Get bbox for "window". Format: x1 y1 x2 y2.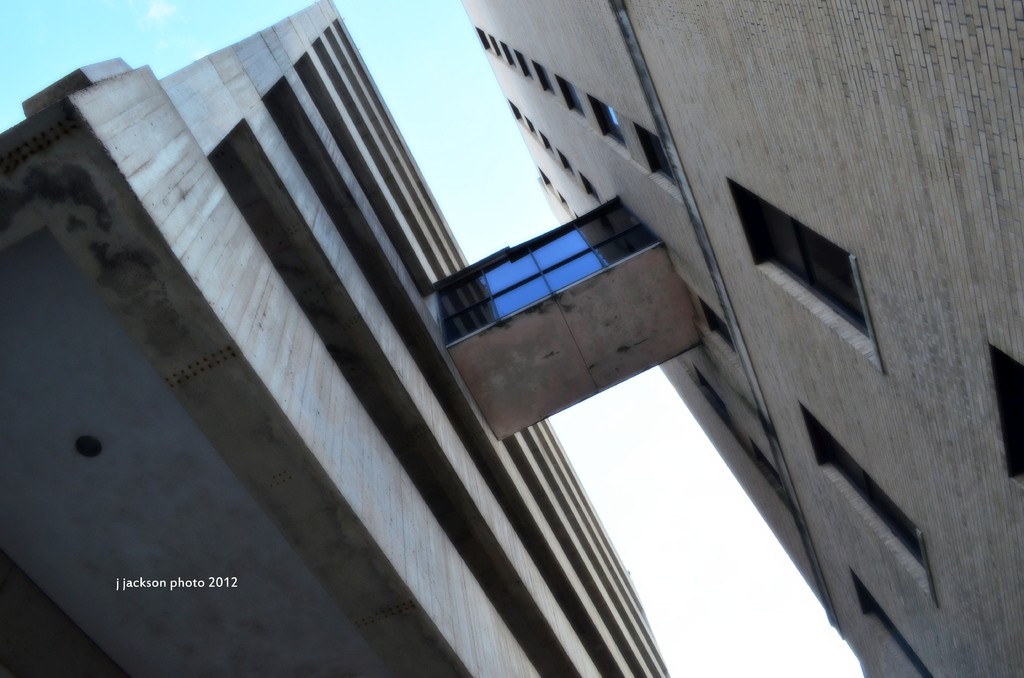
540 134 550 156.
